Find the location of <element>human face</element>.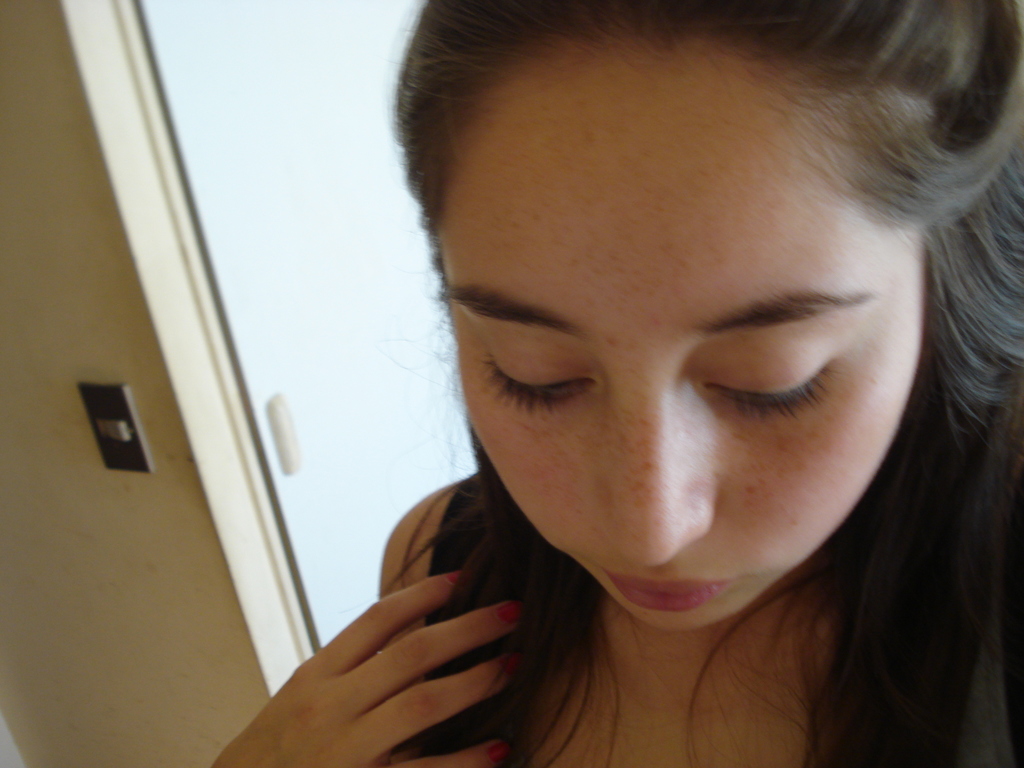
Location: box=[439, 45, 915, 627].
